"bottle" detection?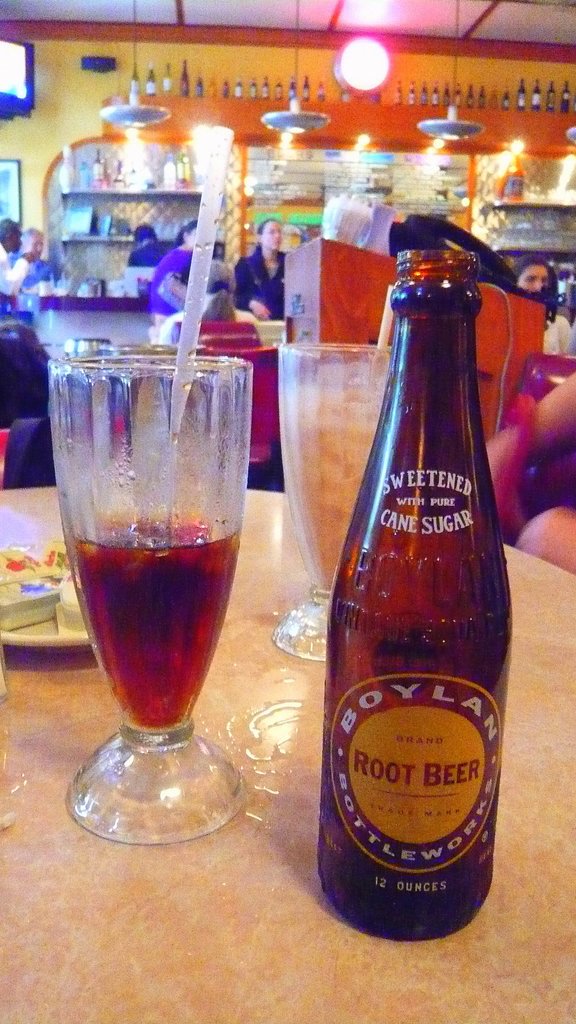
247,77,259,100
